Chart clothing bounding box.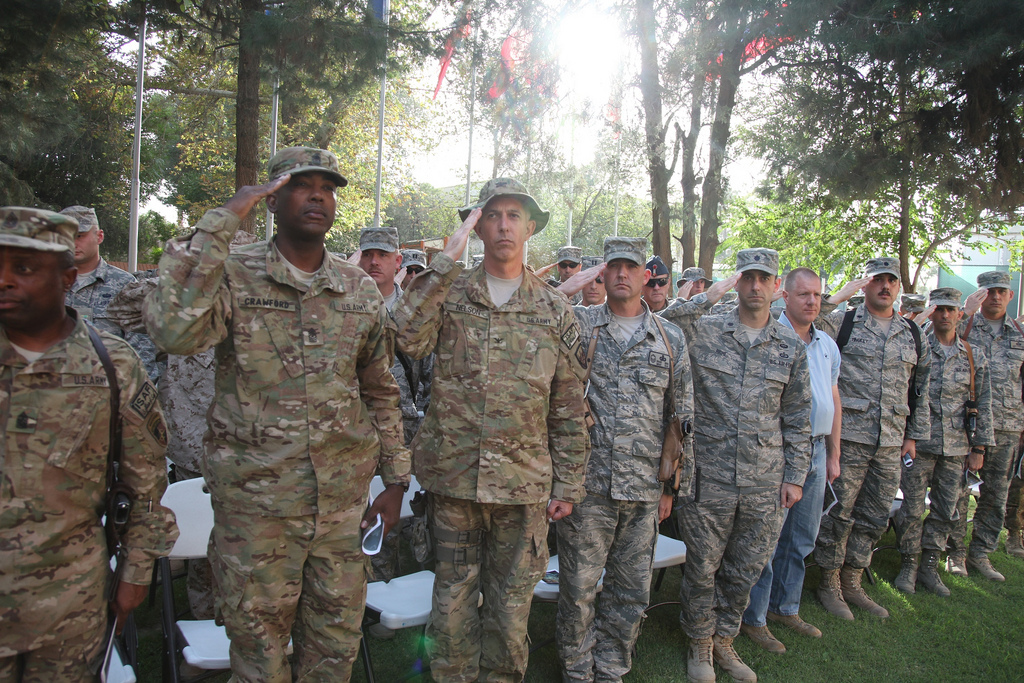
Charted: bbox=(161, 168, 416, 651).
